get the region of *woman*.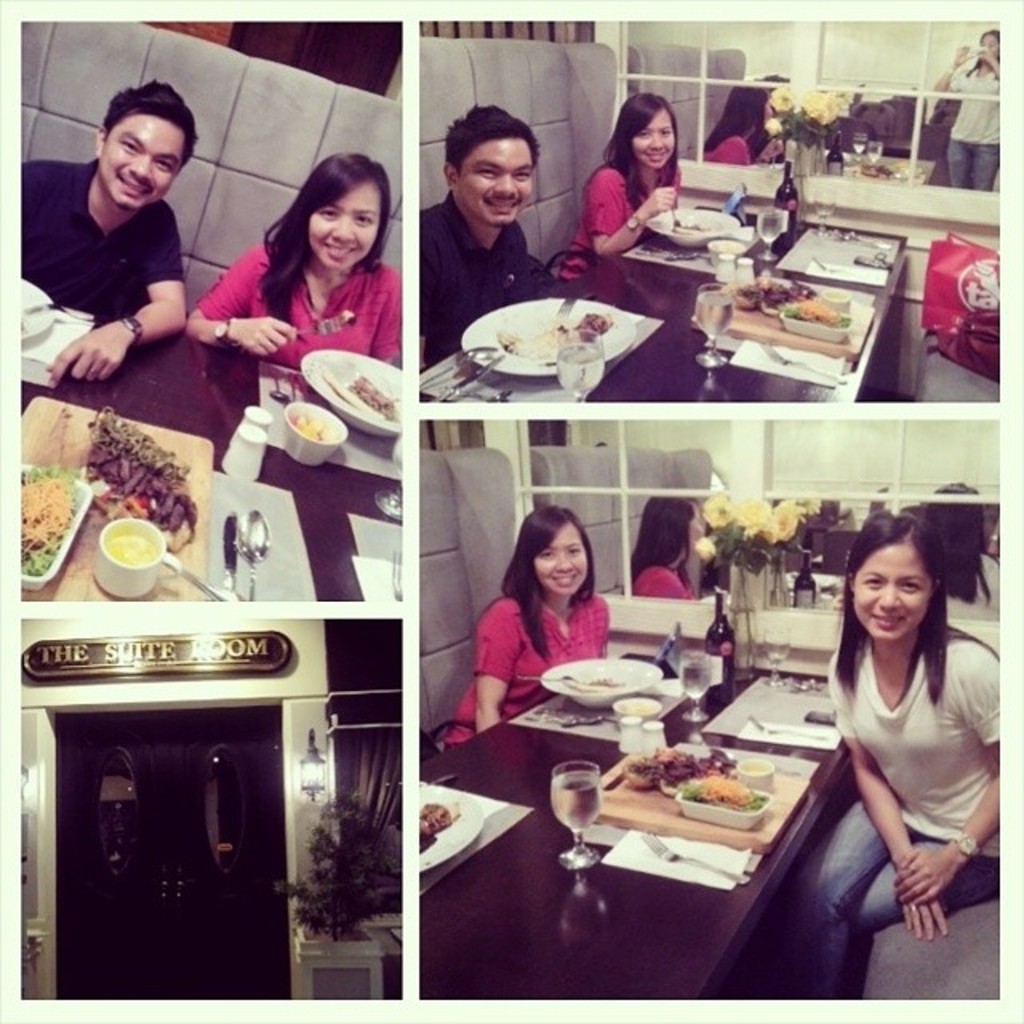
rect(466, 507, 637, 750).
